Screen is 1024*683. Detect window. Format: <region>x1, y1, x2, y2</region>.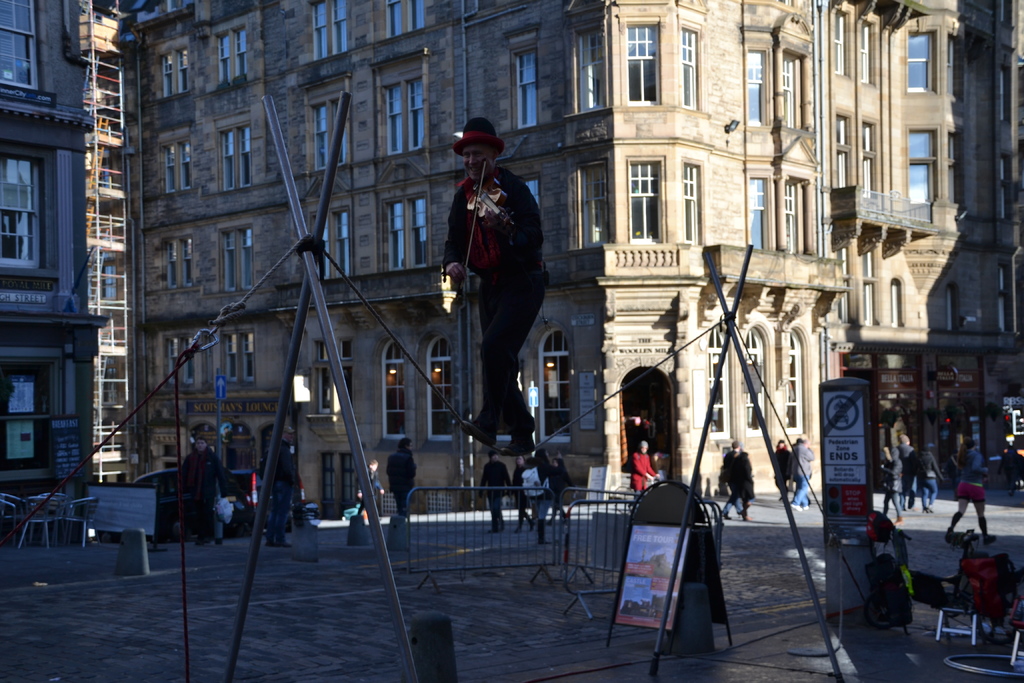
<region>163, 233, 191, 288</region>.
